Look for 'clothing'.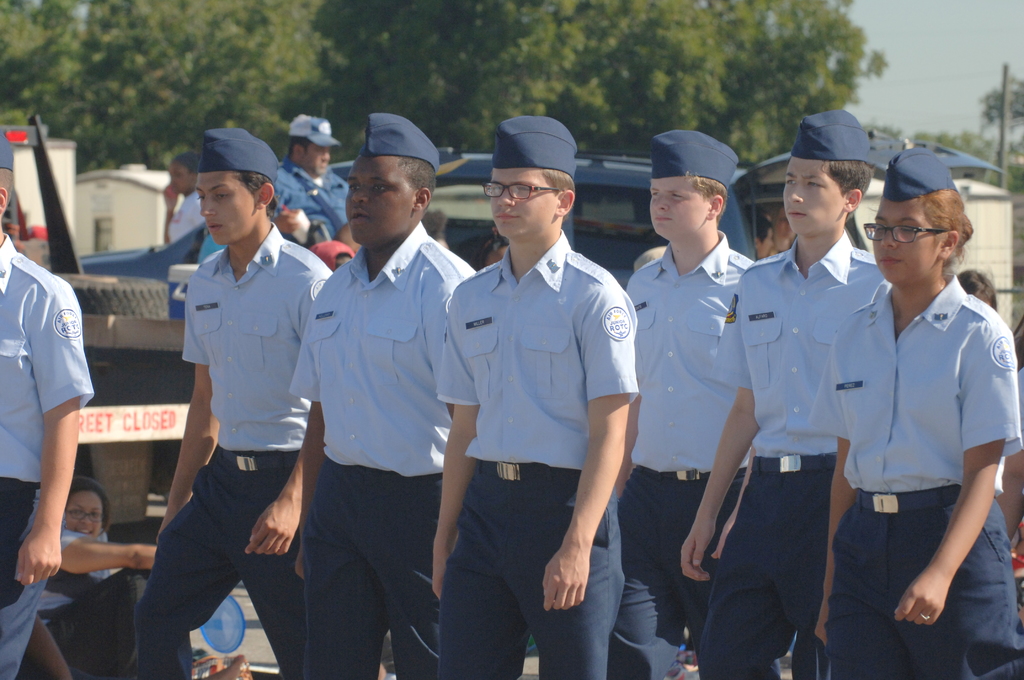
Found: (56, 529, 118, 588).
